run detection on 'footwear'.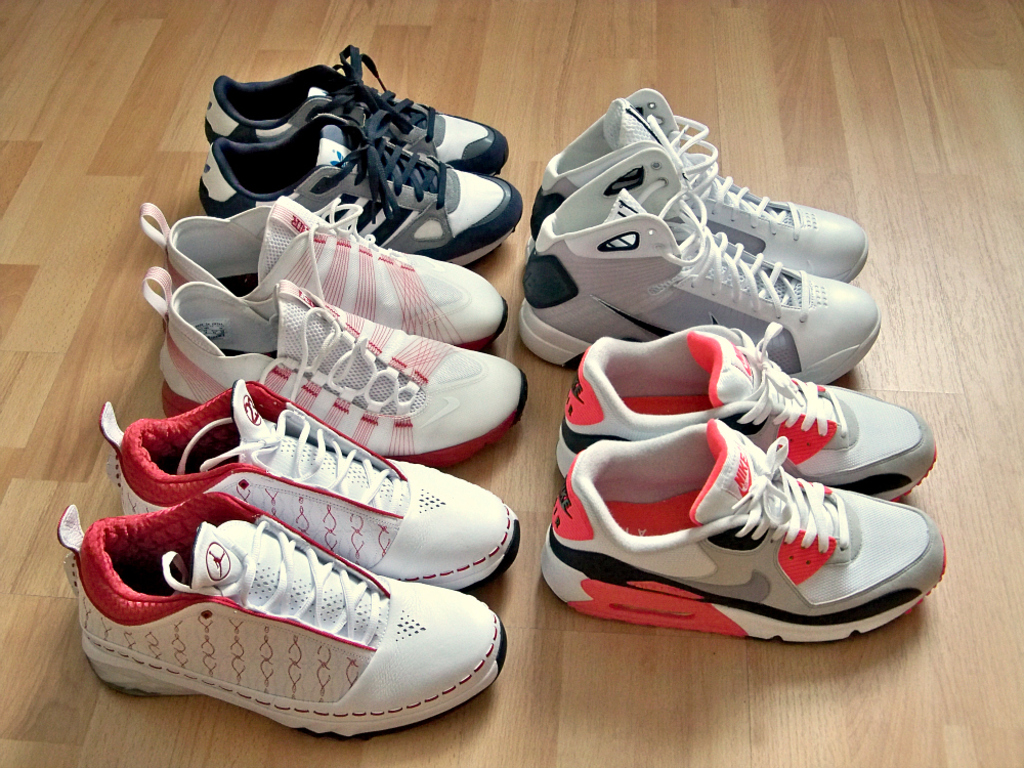
Result: rect(189, 113, 528, 261).
